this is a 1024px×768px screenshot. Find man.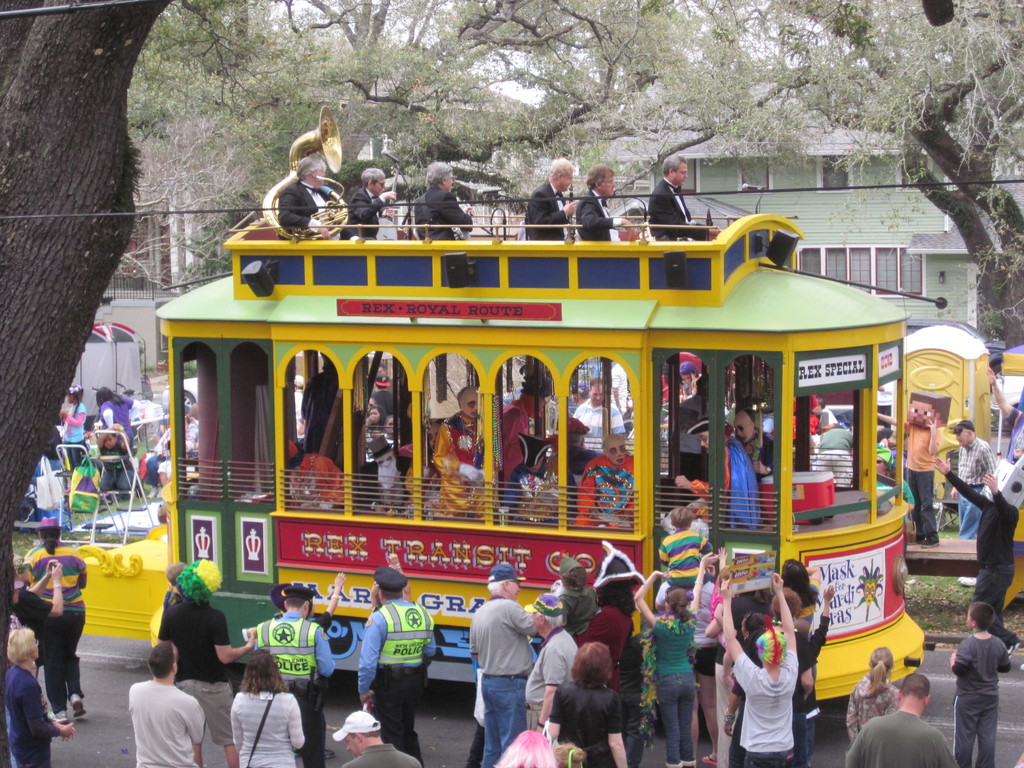
Bounding box: x1=470 y1=563 x2=543 y2=764.
